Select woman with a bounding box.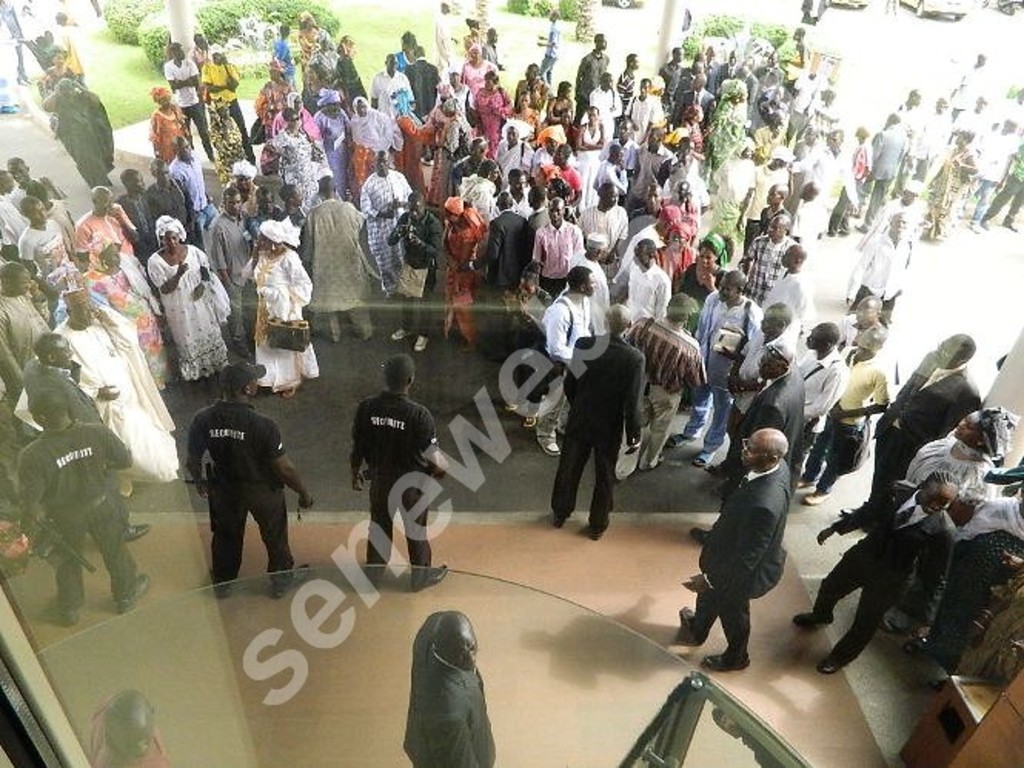
locate(673, 234, 728, 336).
